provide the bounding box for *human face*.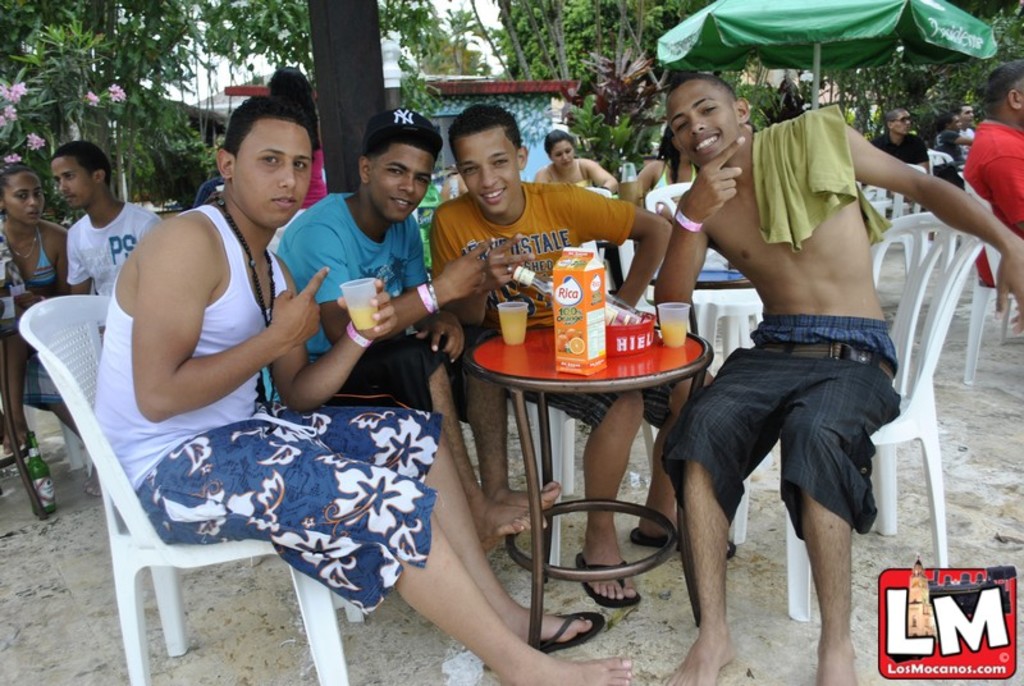
<bbox>371, 142, 438, 224</bbox>.
